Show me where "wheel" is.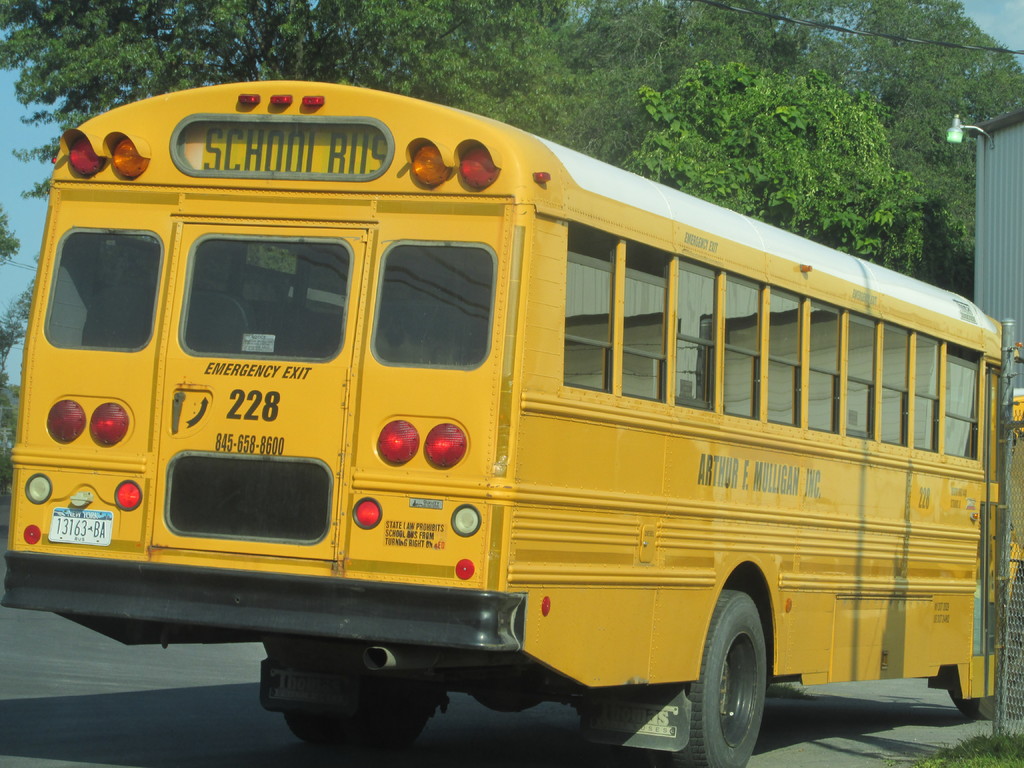
"wheel" is at box=[946, 580, 1023, 718].
